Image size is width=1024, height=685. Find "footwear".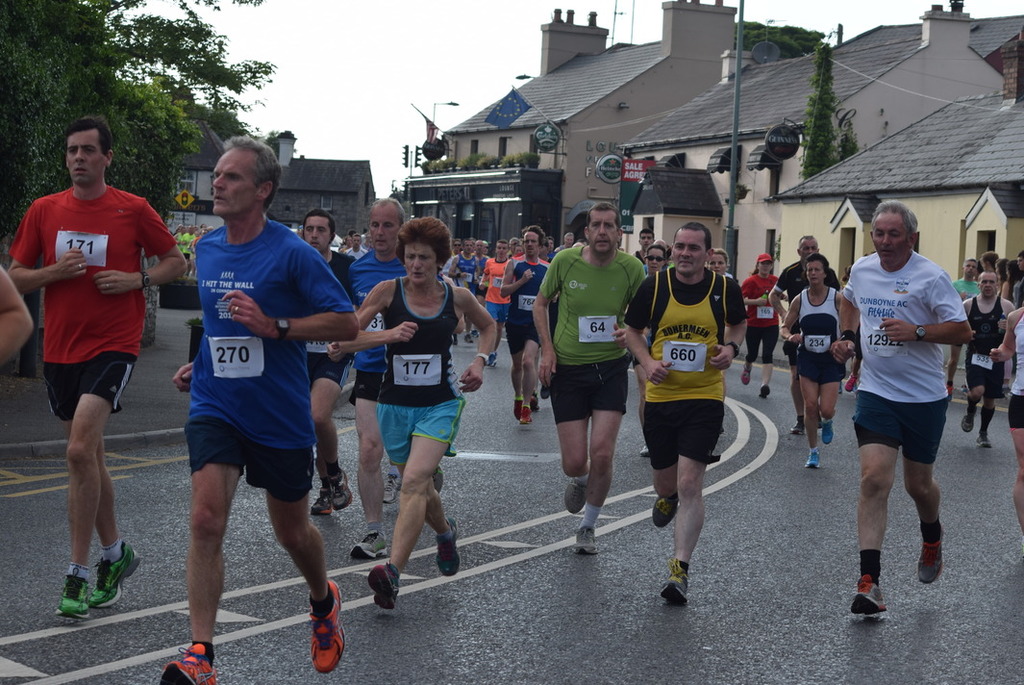
(530, 392, 541, 415).
